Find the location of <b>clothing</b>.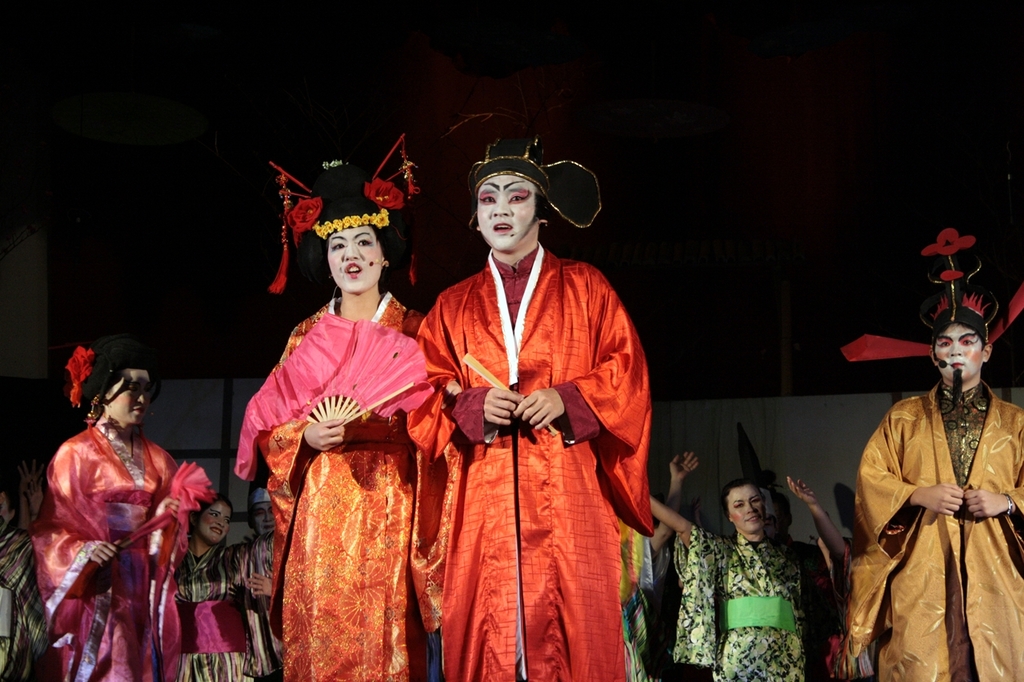
Location: l=224, t=526, r=280, b=681.
